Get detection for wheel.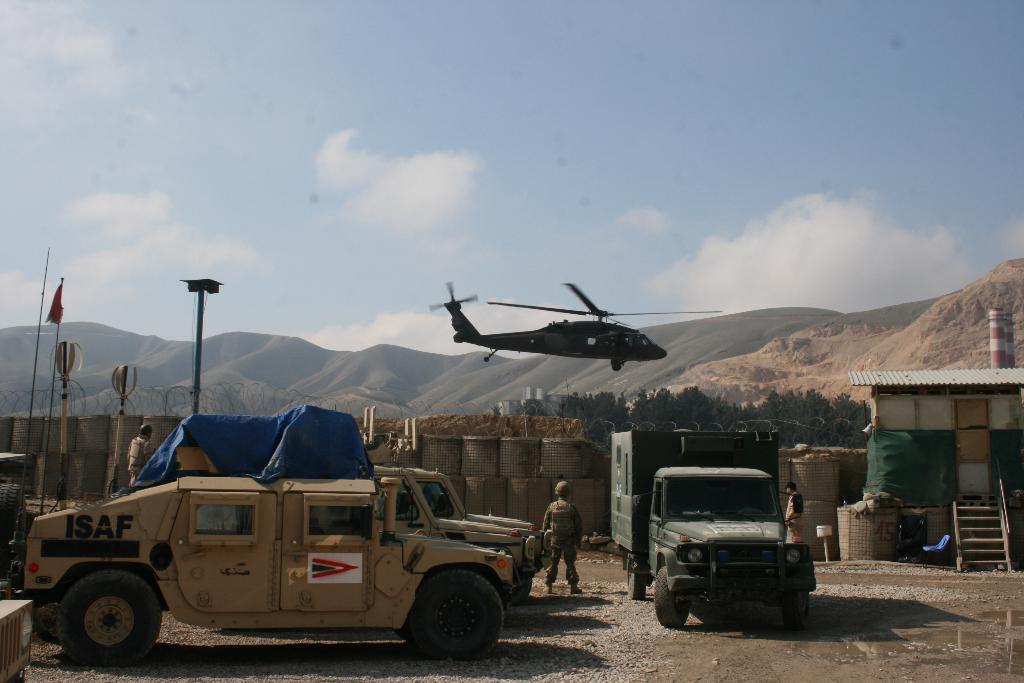
Detection: detection(650, 567, 686, 625).
